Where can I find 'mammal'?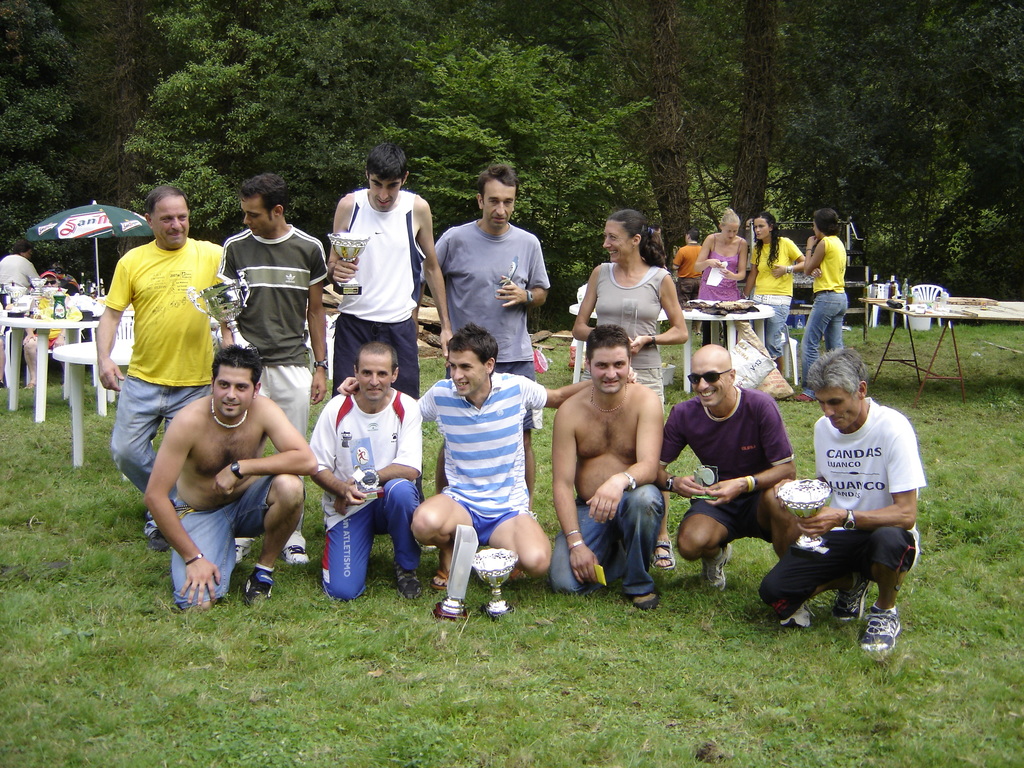
You can find it at left=0, top=239, right=40, bottom=293.
